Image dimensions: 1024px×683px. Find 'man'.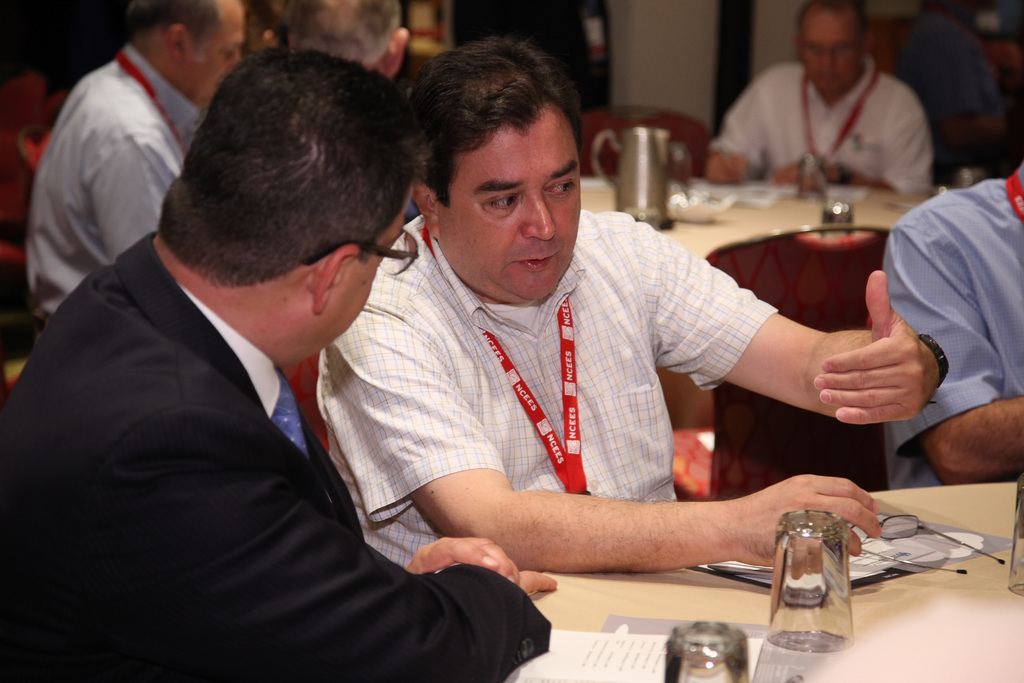
(x1=0, y1=42, x2=579, y2=682).
